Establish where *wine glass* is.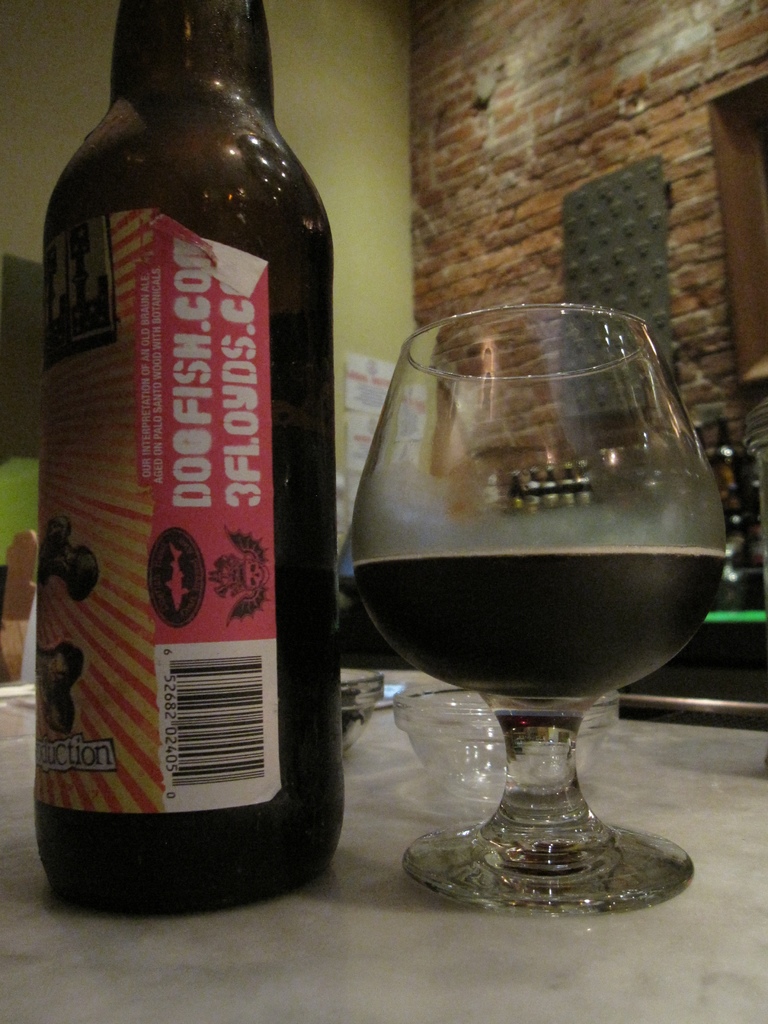
Established at <region>346, 302, 723, 915</region>.
